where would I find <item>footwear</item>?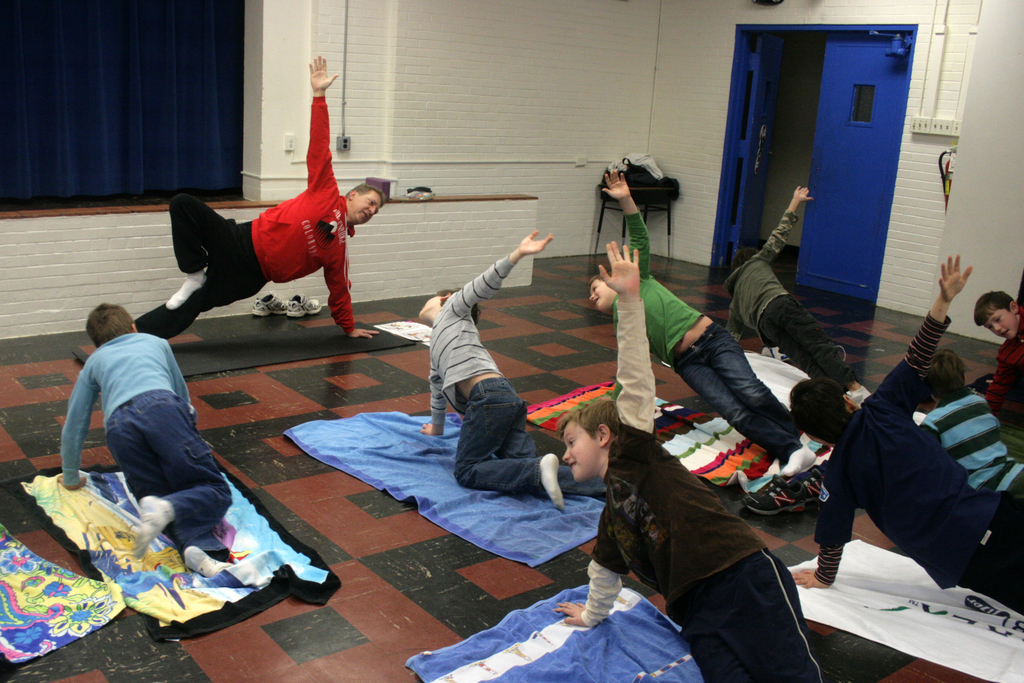
At detection(285, 292, 320, 317).
